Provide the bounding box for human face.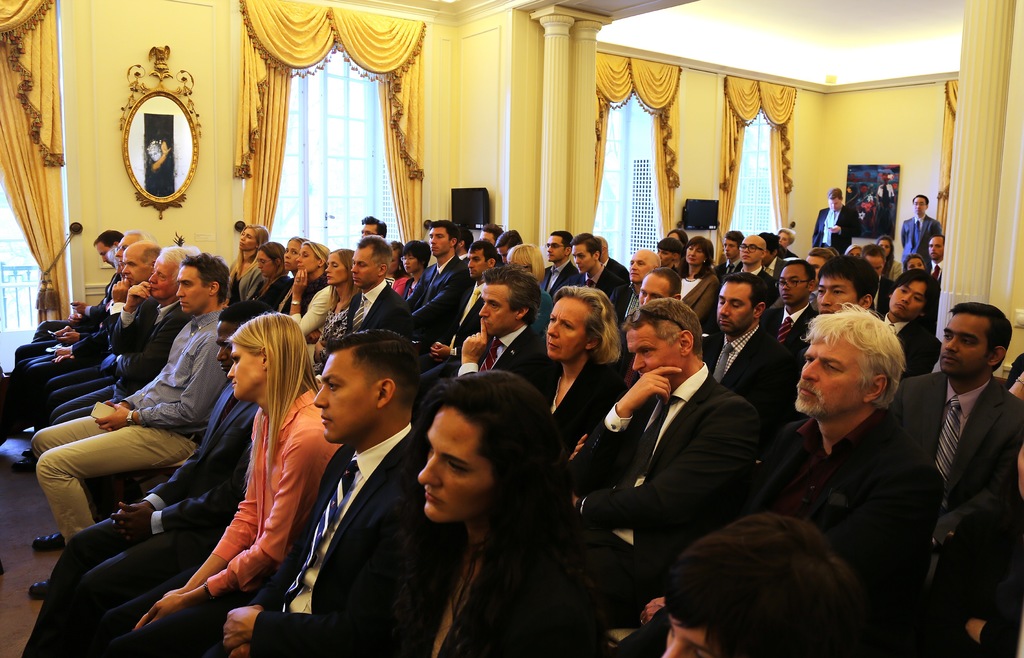
774,266,802,307.
